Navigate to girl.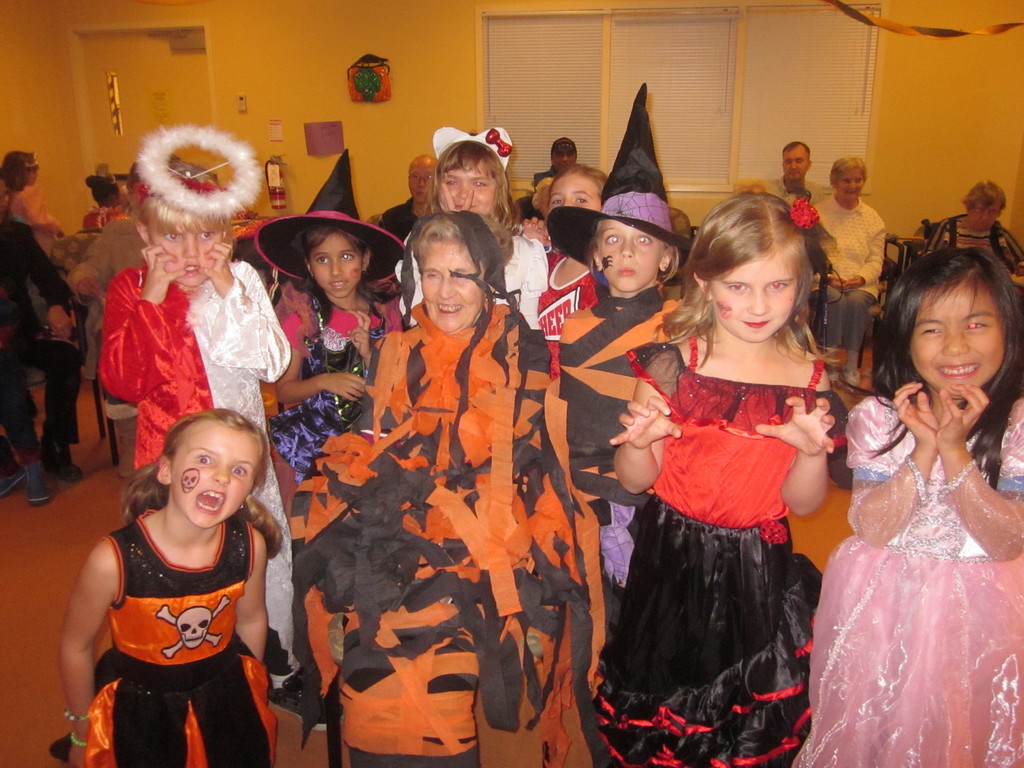
Navigation target: [523,166,610,383].
